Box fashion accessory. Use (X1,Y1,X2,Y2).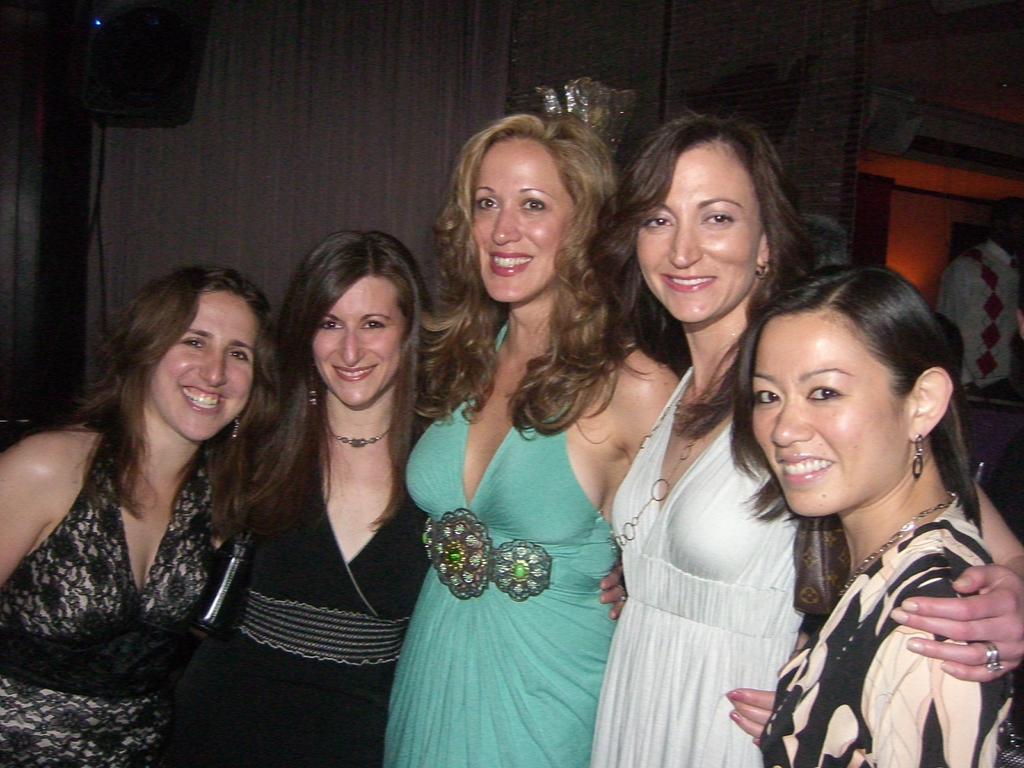
(843,491,955,593).
